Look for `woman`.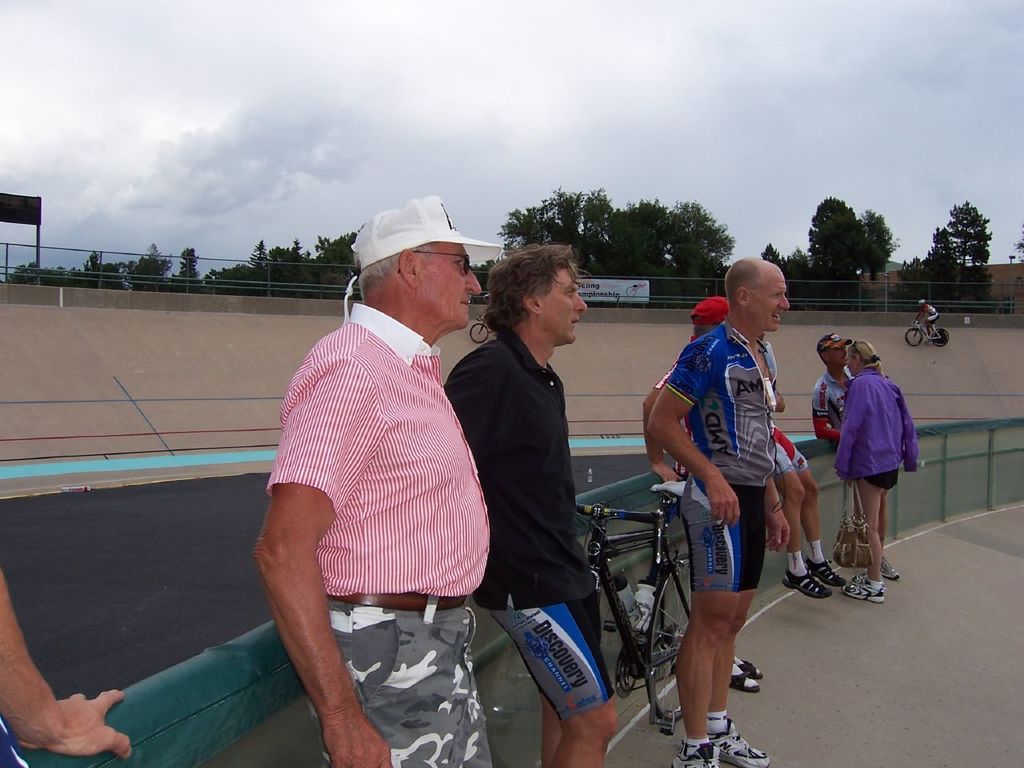
Found: (x1=829, y1=335, x2=920, y2=604).
